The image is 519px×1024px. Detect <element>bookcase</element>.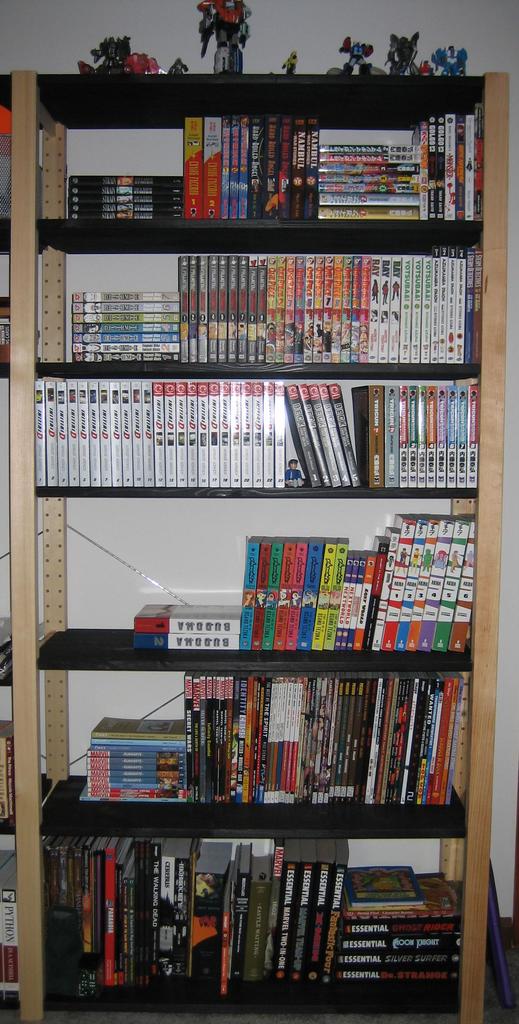
Detection: BBox(0, 69, 19, 1023).
